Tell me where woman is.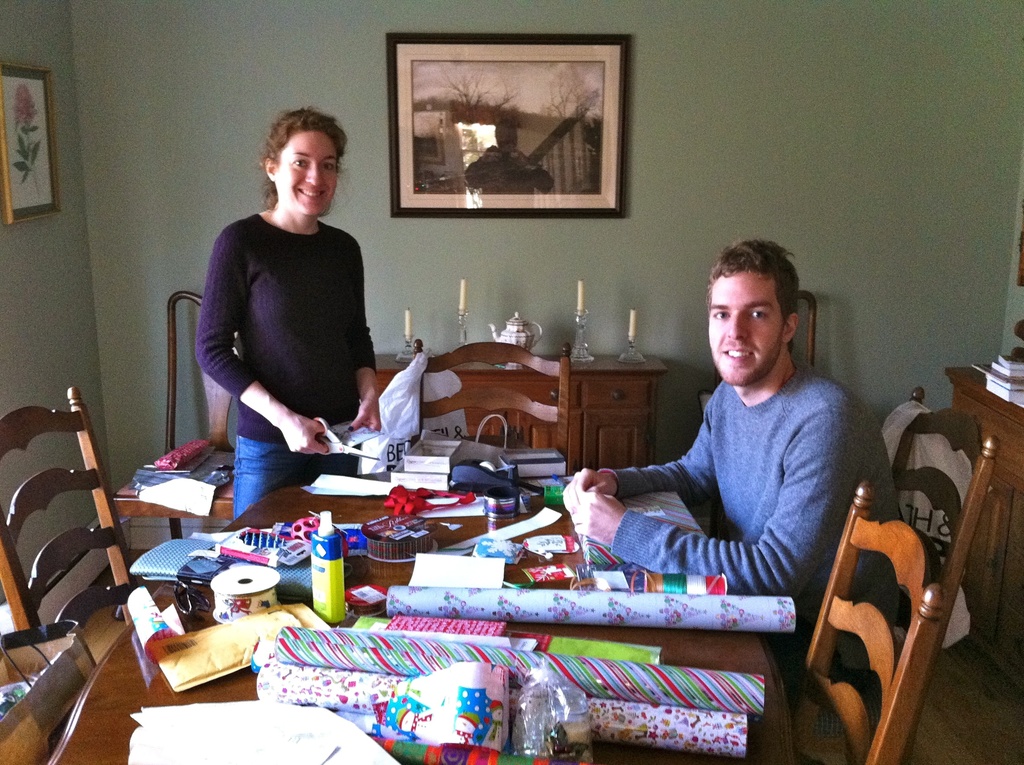
woman is at left=181, top=115, right=401, bottom=522.
